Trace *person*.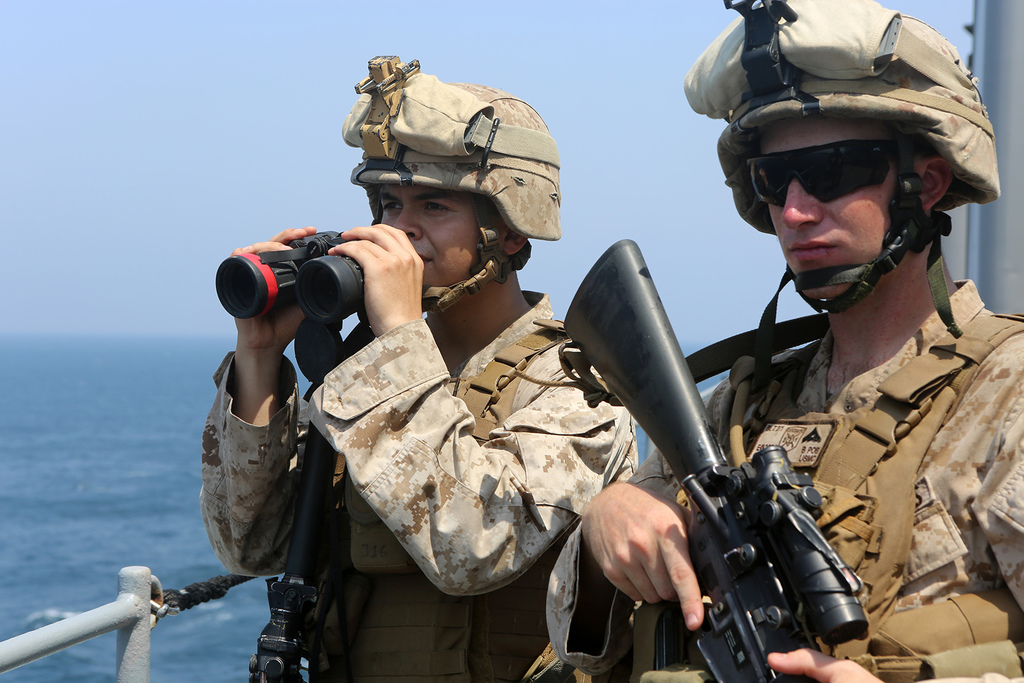
Traced to x1=545 y1=0 x2=1023 y2=682.
